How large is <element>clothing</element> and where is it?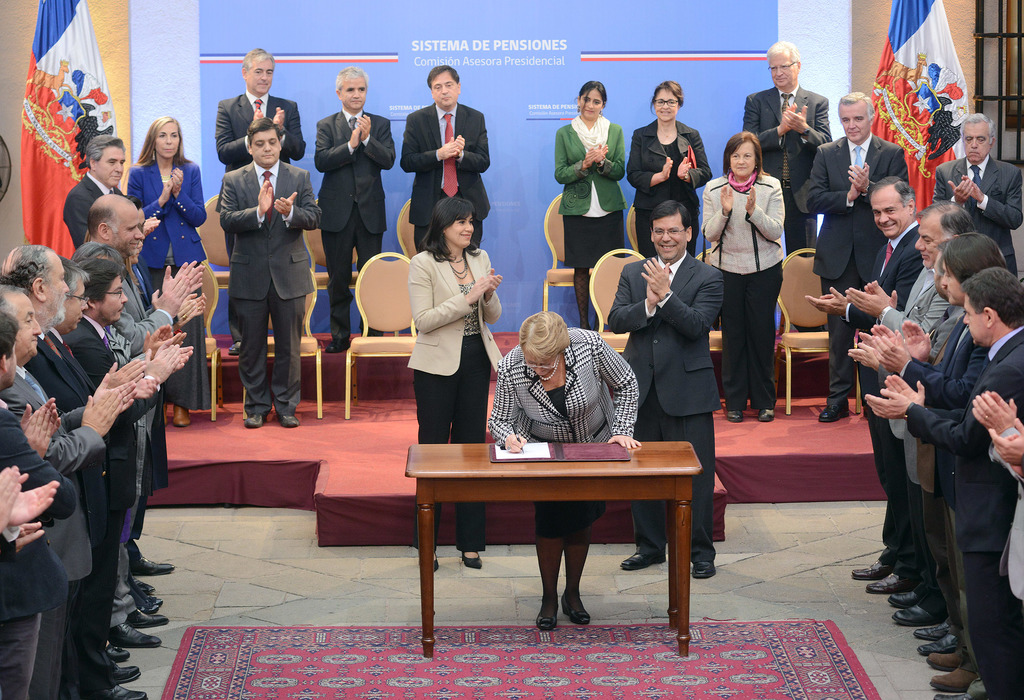
Bounding box: crop(215, 90, 305, 341).
